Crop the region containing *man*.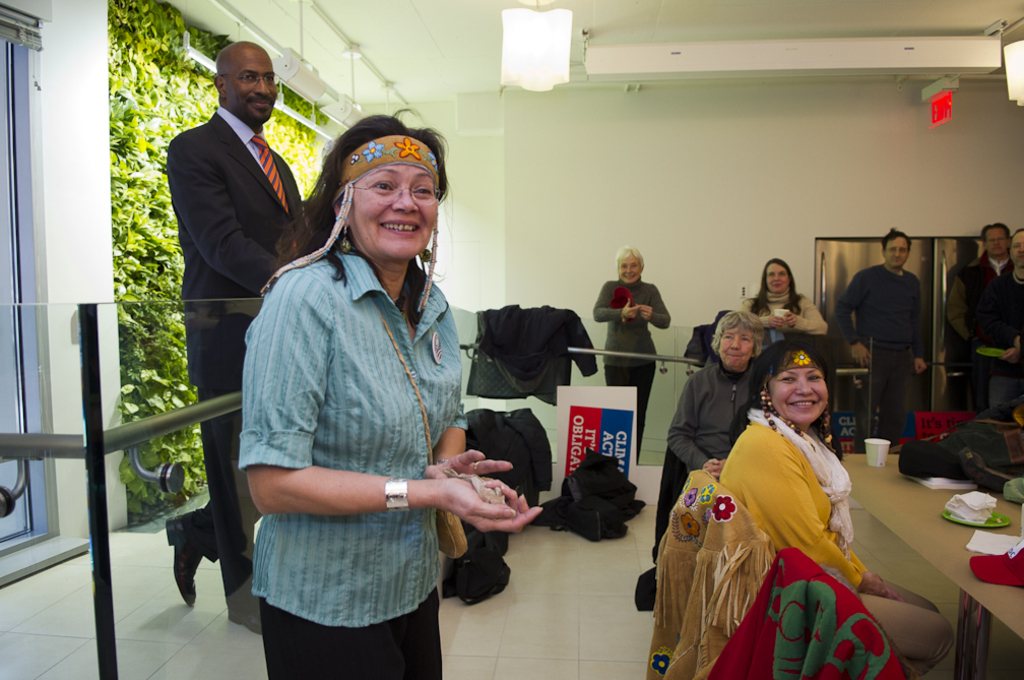
Crop region: [826, 231, 918, 439].
